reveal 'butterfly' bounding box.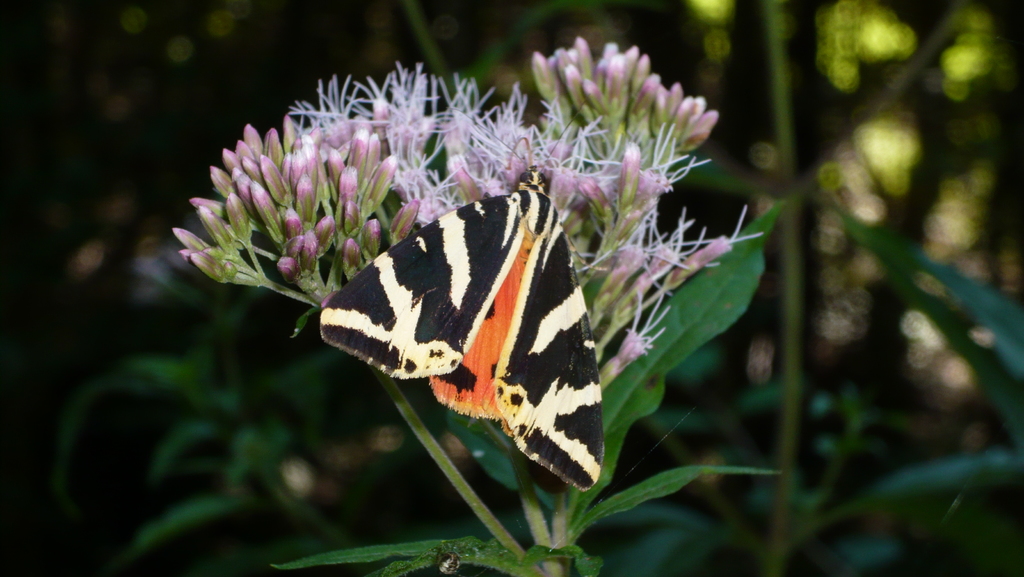
Revealed: Rect(330, 152, 595, 493).
